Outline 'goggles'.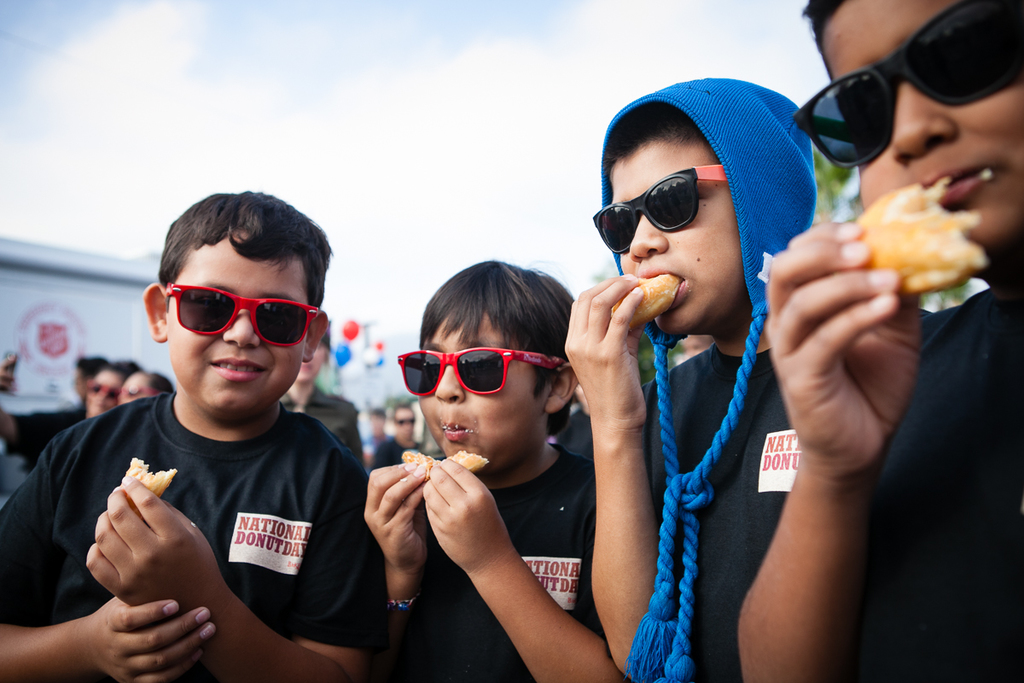
Outline: (left=396, top=348, right=574, bottom=402).
